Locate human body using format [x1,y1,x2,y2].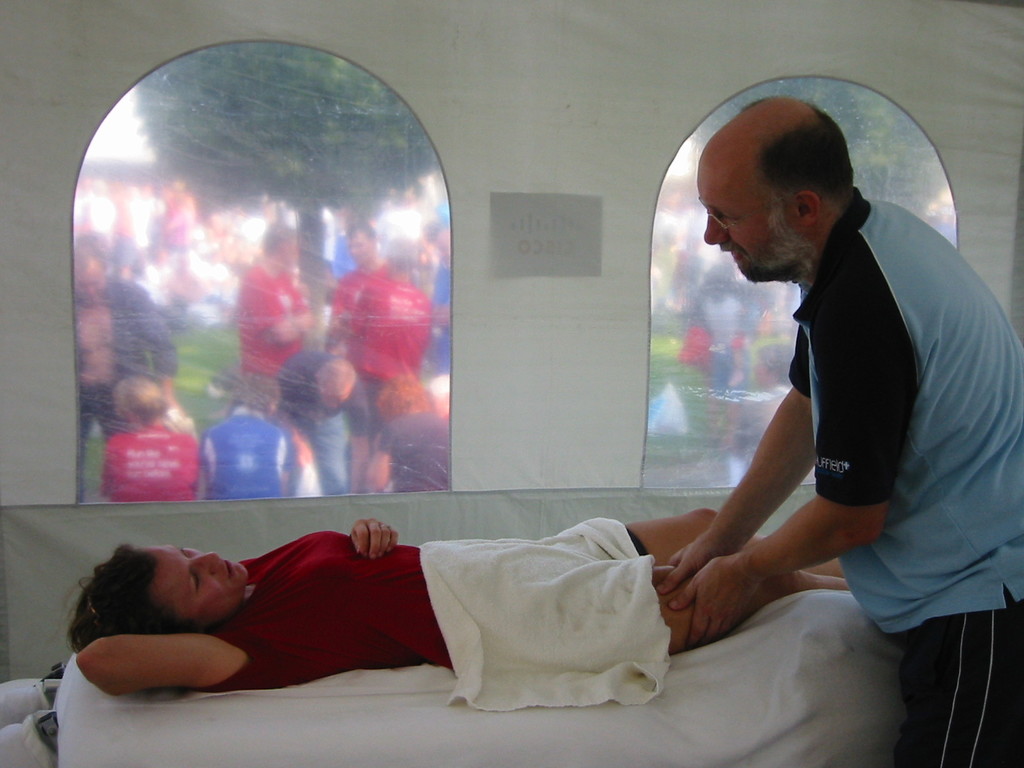
[65,508,847,696].
